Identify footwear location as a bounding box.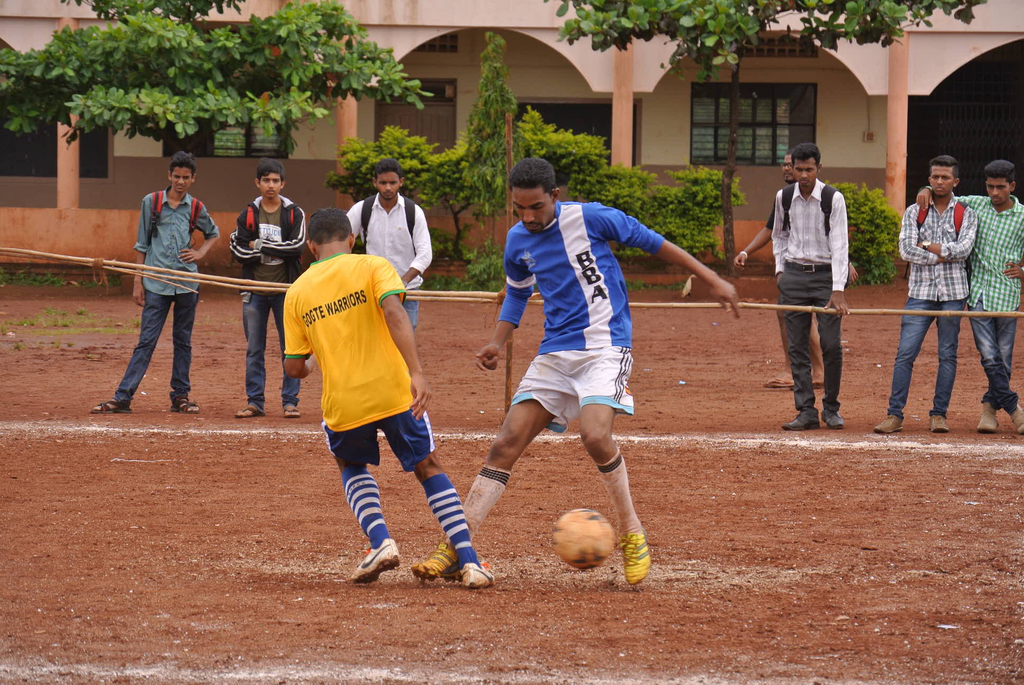
228, 403, 268, 418.
